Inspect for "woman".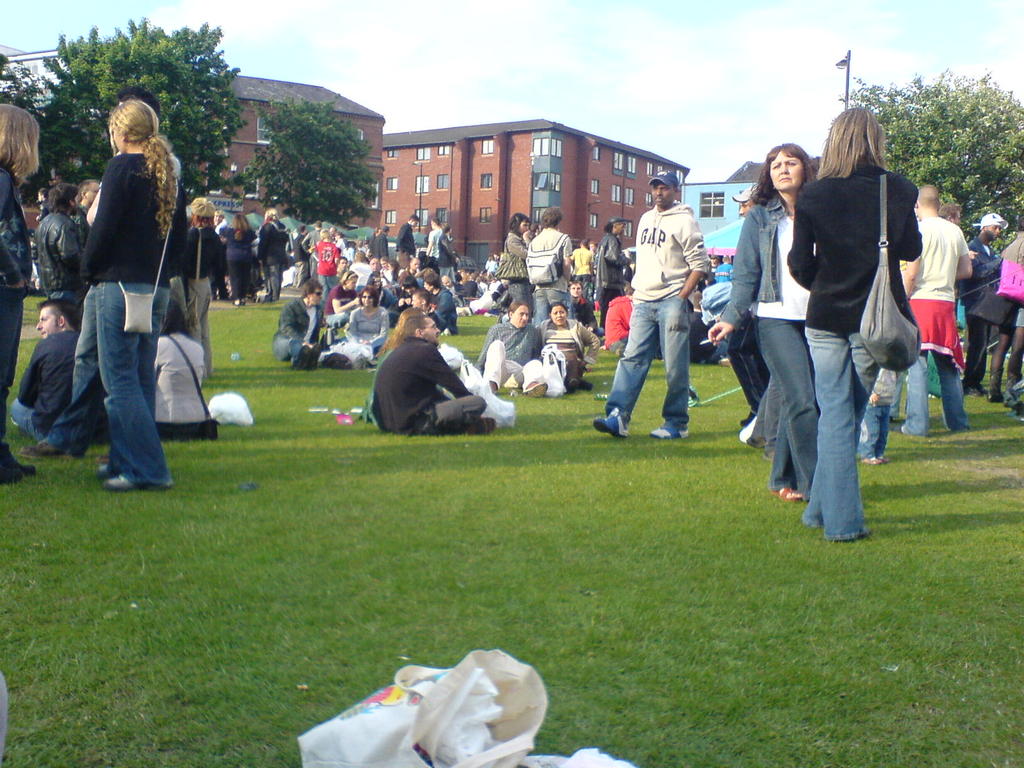
Inspection: box=[706, 142, 822, 503].
